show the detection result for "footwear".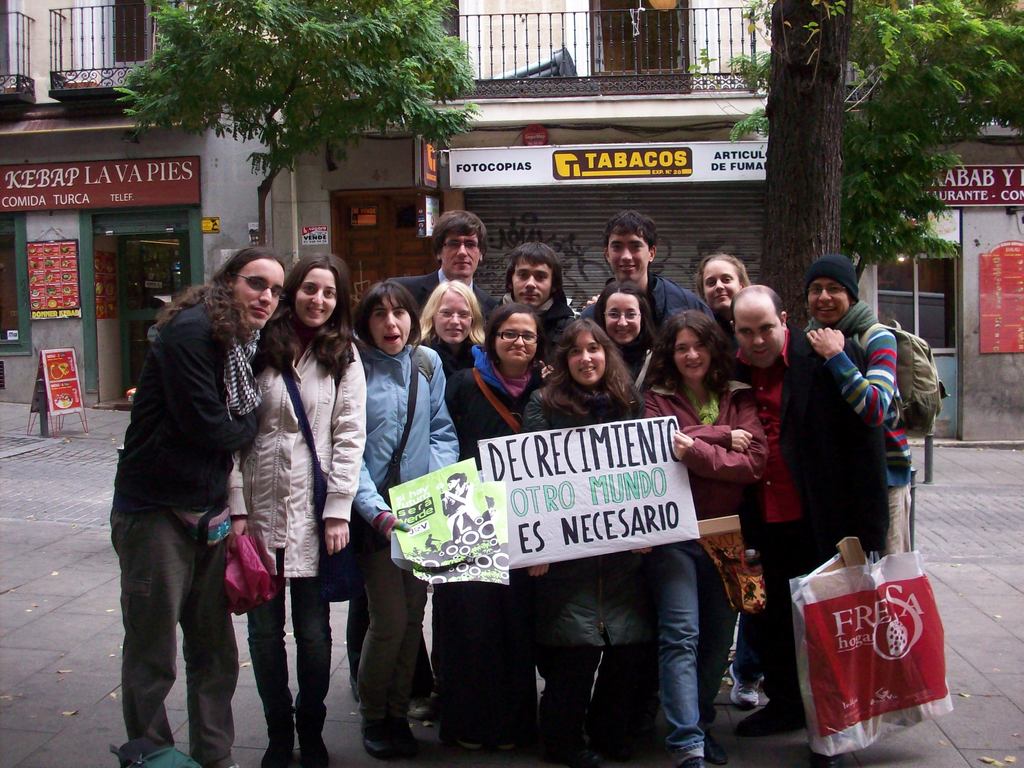
364, 734, 402, 764.
